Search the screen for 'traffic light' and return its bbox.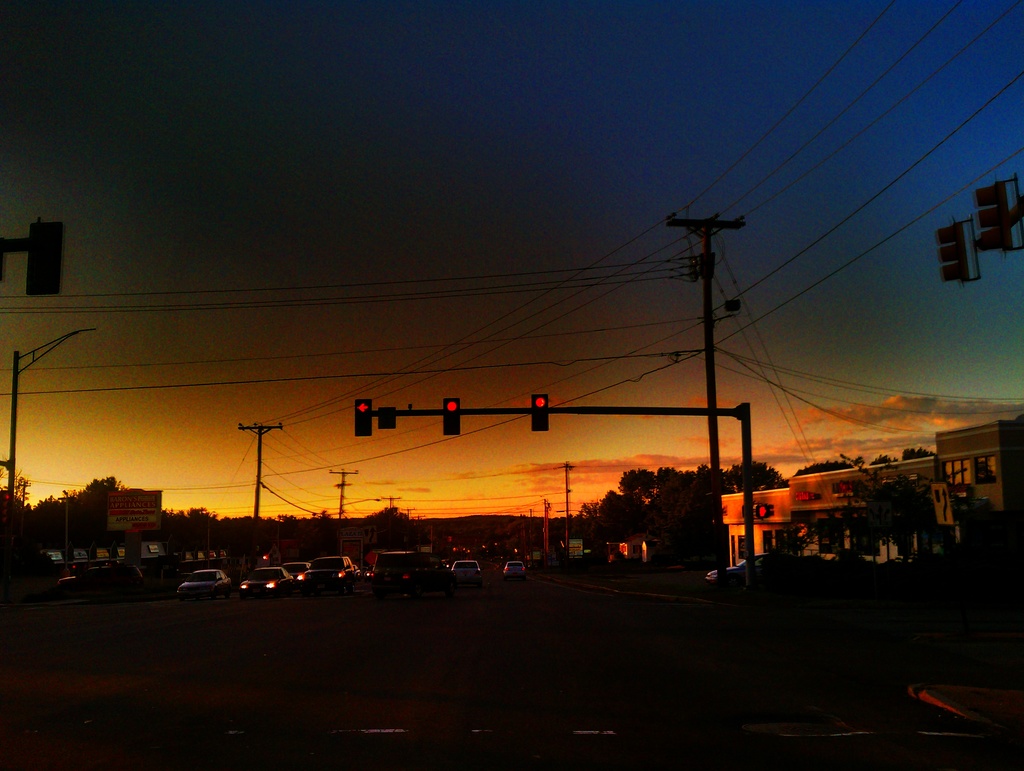
Found: (531, 393, 550, 431).
